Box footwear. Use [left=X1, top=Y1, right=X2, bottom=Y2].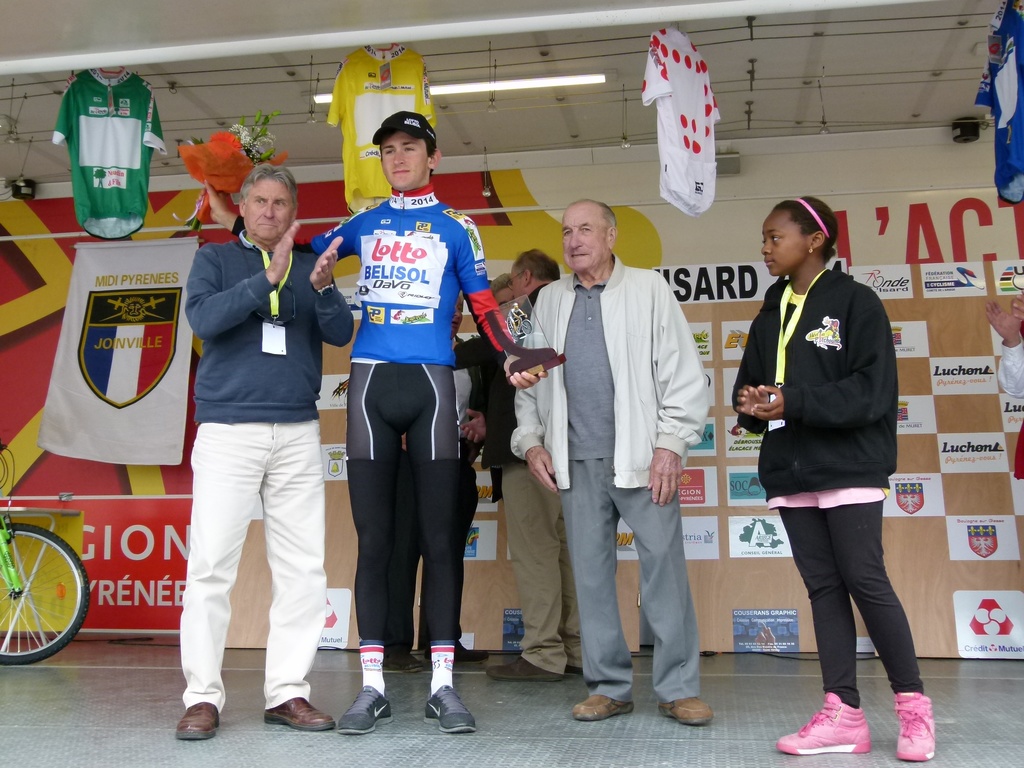
[left=569, top=695, right=634, bottom=721].
